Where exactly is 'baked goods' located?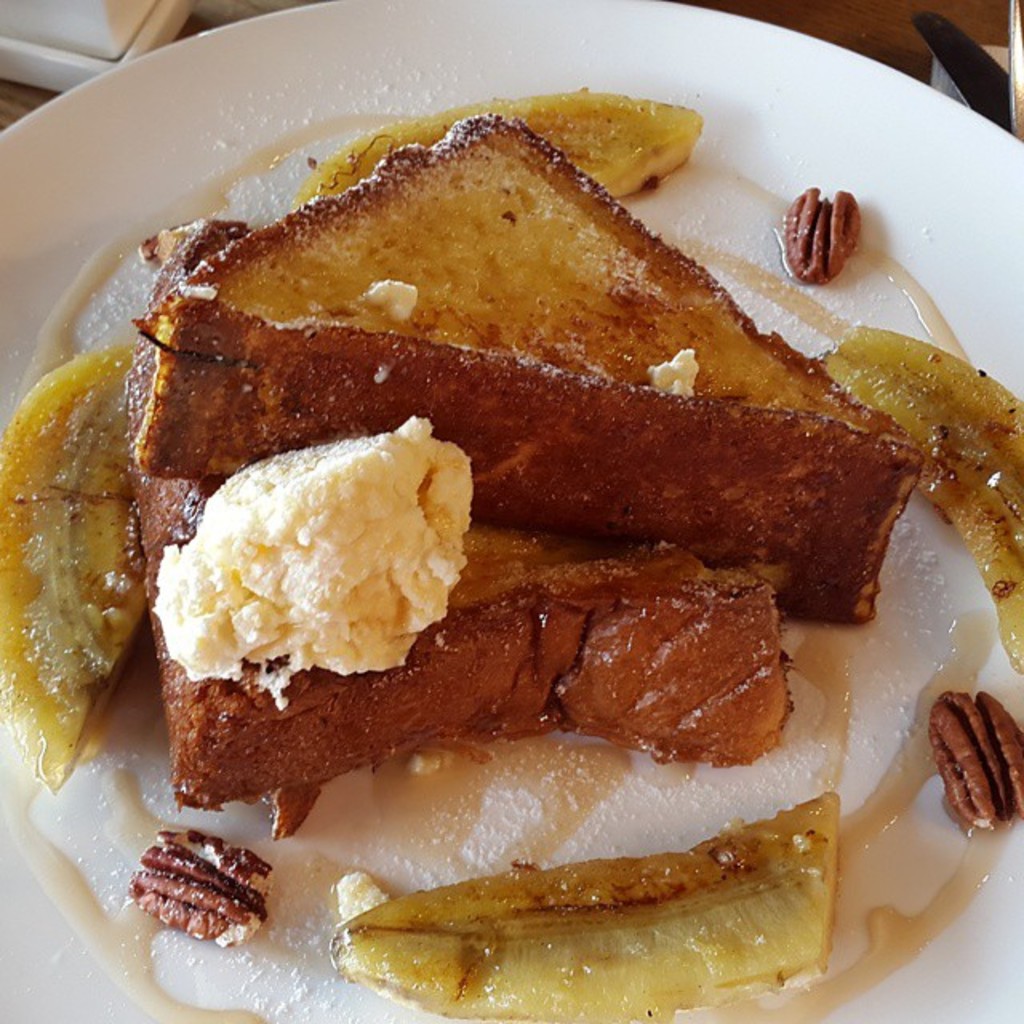
Its bounding box is l=122, t=829, r=275, b=954.
